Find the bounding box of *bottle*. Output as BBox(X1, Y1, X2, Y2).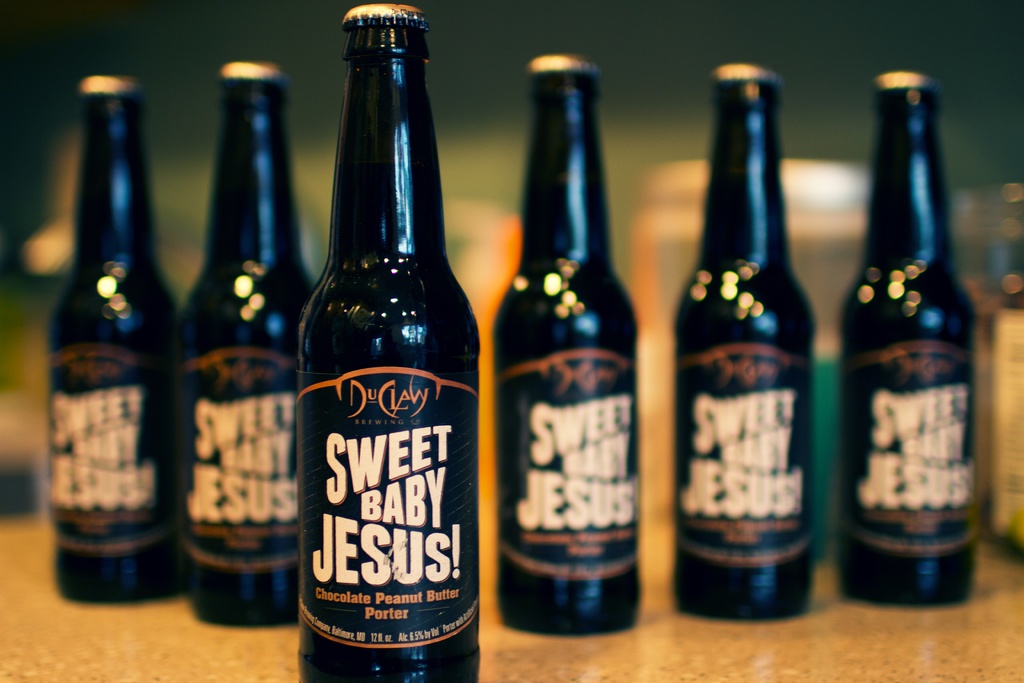
BBox(669, 60, 818, 627).
